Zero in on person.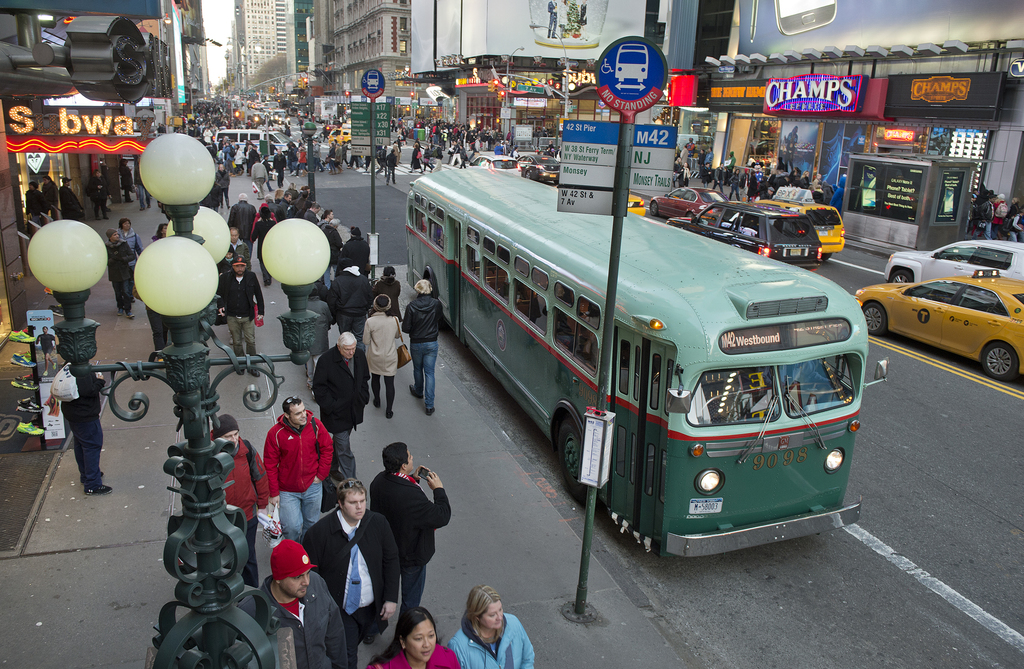
Zeroed in: box(371, 444, 451, 614).
